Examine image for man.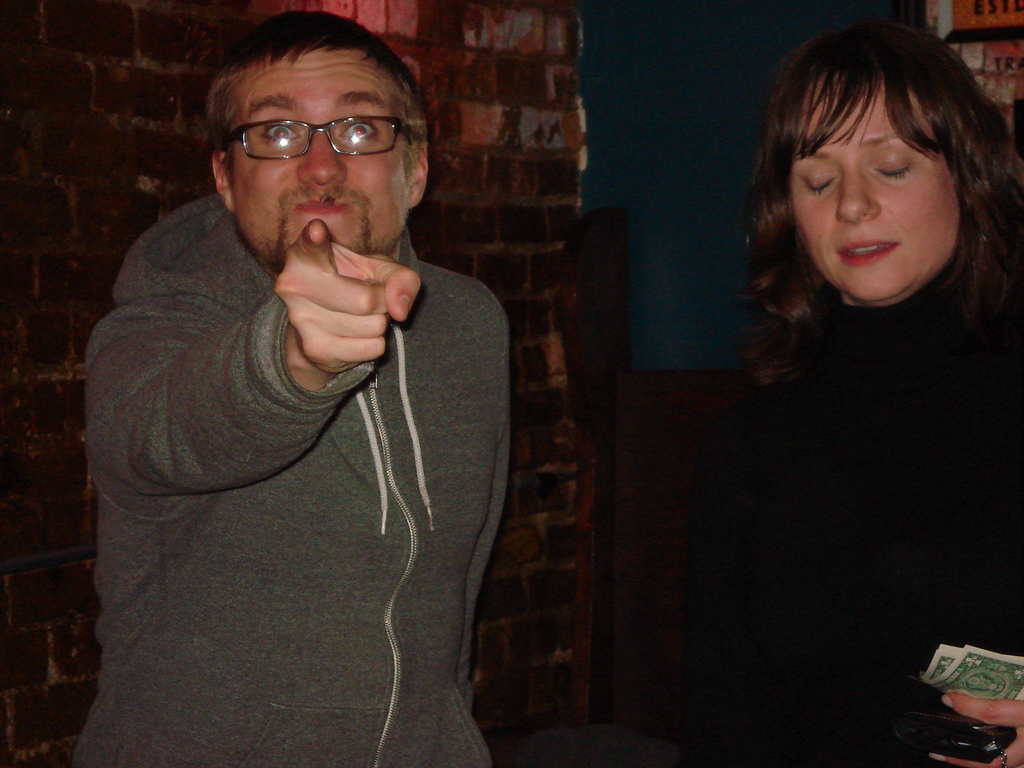
Examination result: box(63, 16, 576, 753).
